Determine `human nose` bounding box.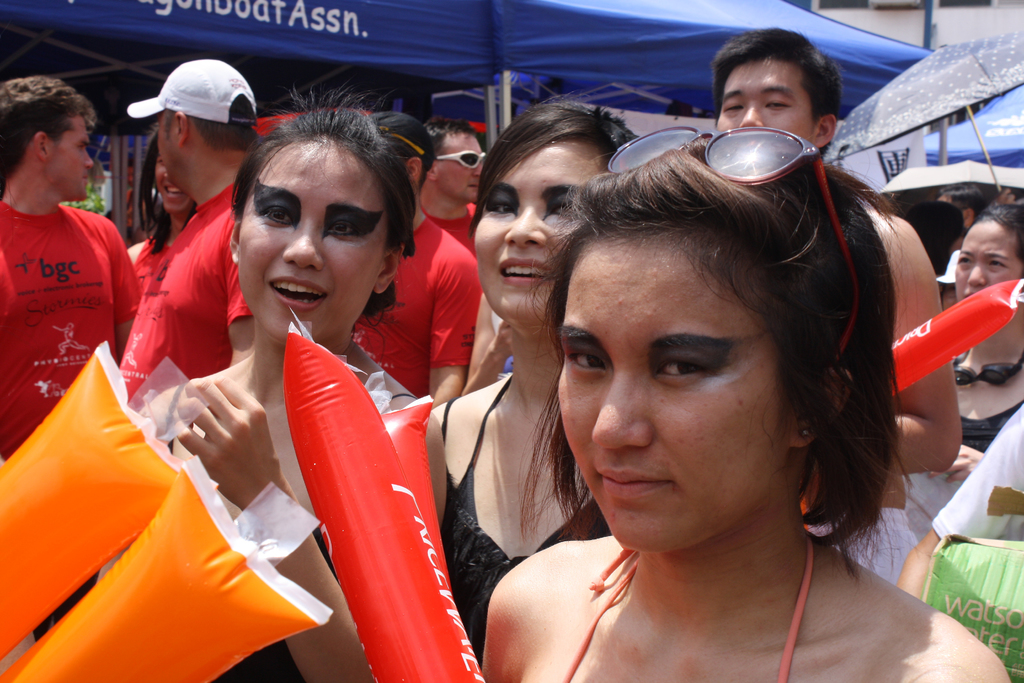
Determined: x1=966, y1=259, x2=990, y2=286.
